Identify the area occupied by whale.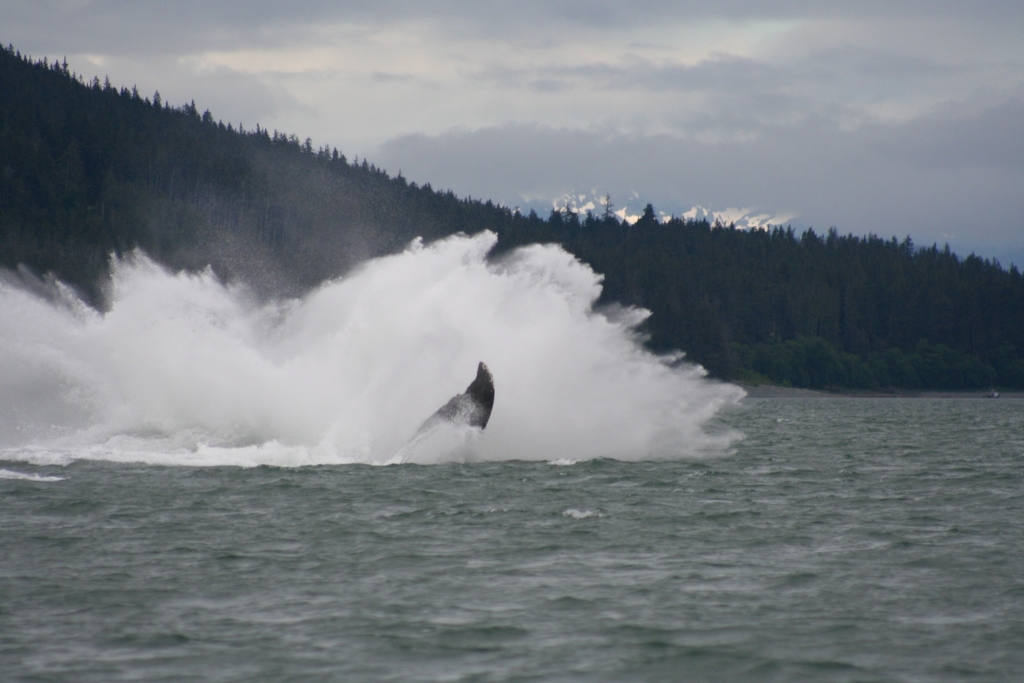
Area: left=394, top=362, right=504, bottom=467.
